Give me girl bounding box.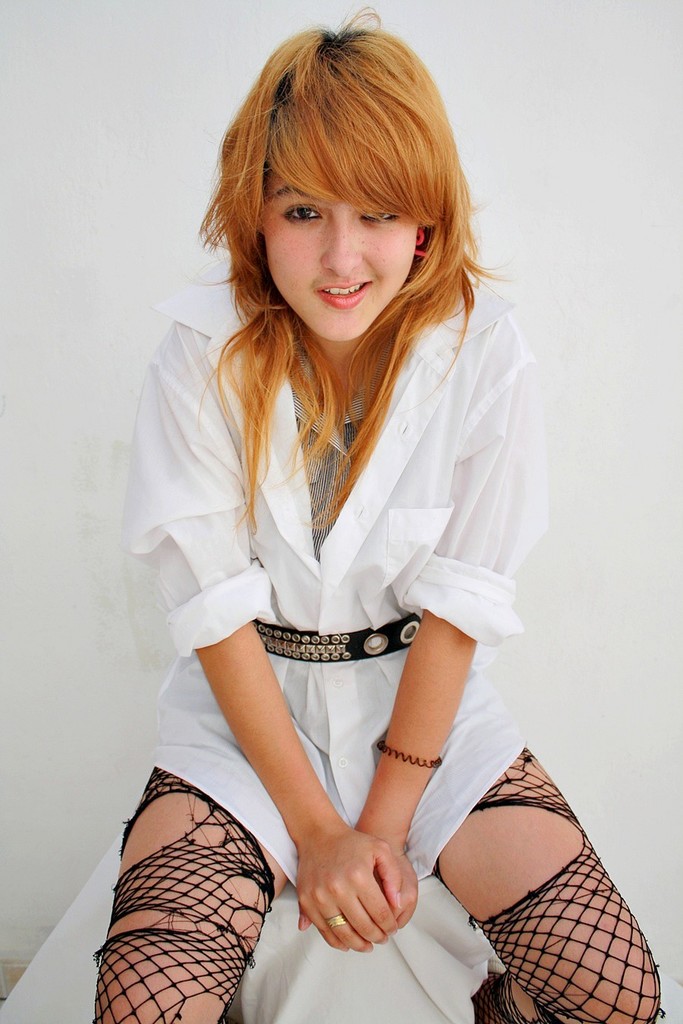
bbox(77, 3, 675, 1023).
